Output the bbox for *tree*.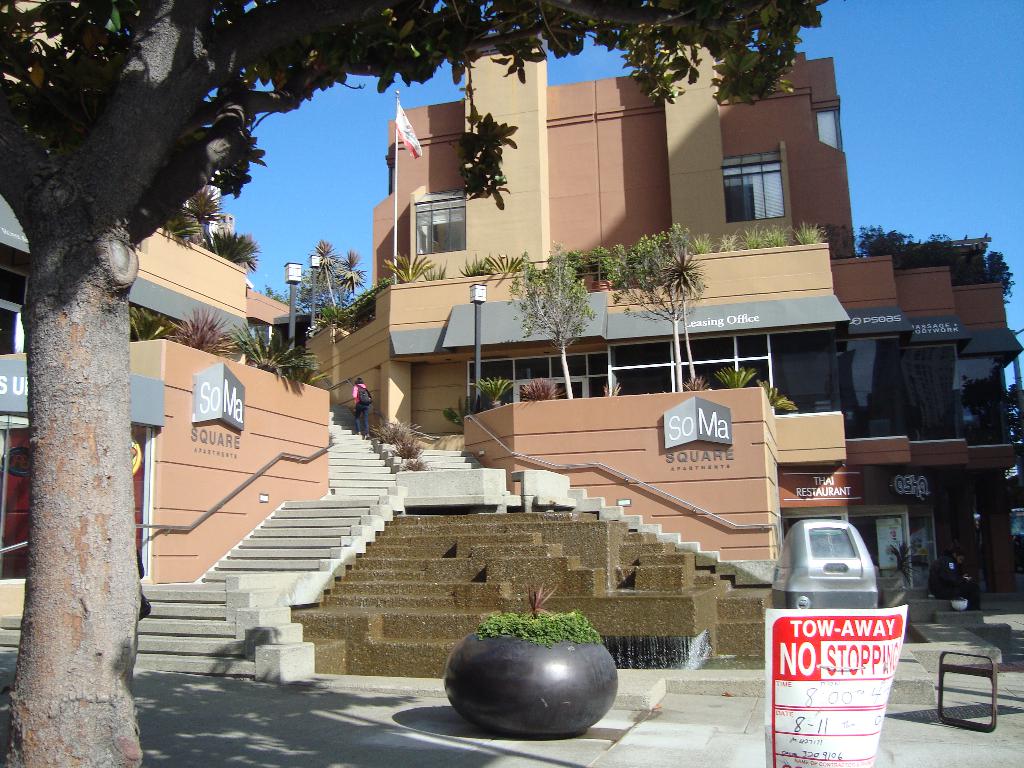
l=0, t=0, r=828, b=767.
